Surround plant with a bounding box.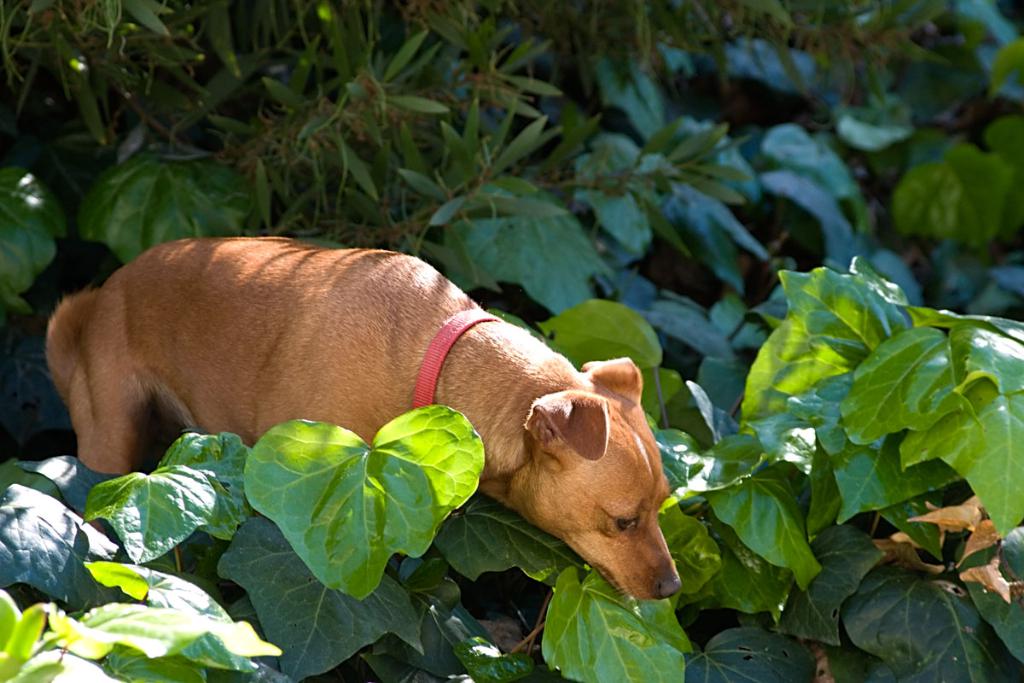
(left=719, top=201, right=985, bottom=678).
